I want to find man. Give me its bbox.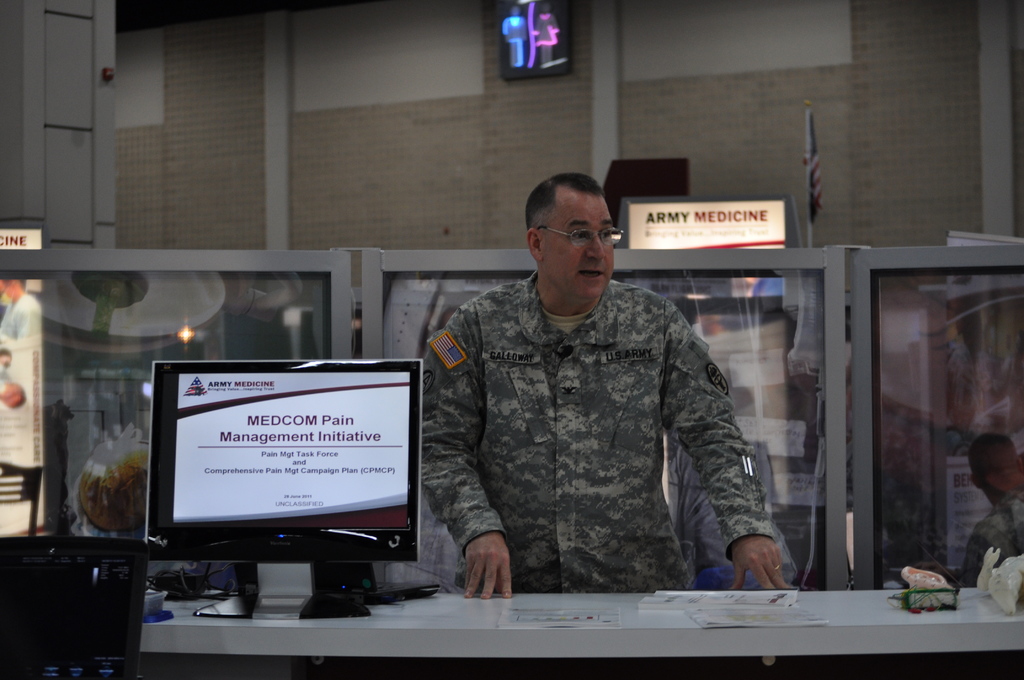
select_region(417, 156, 783, 610).
